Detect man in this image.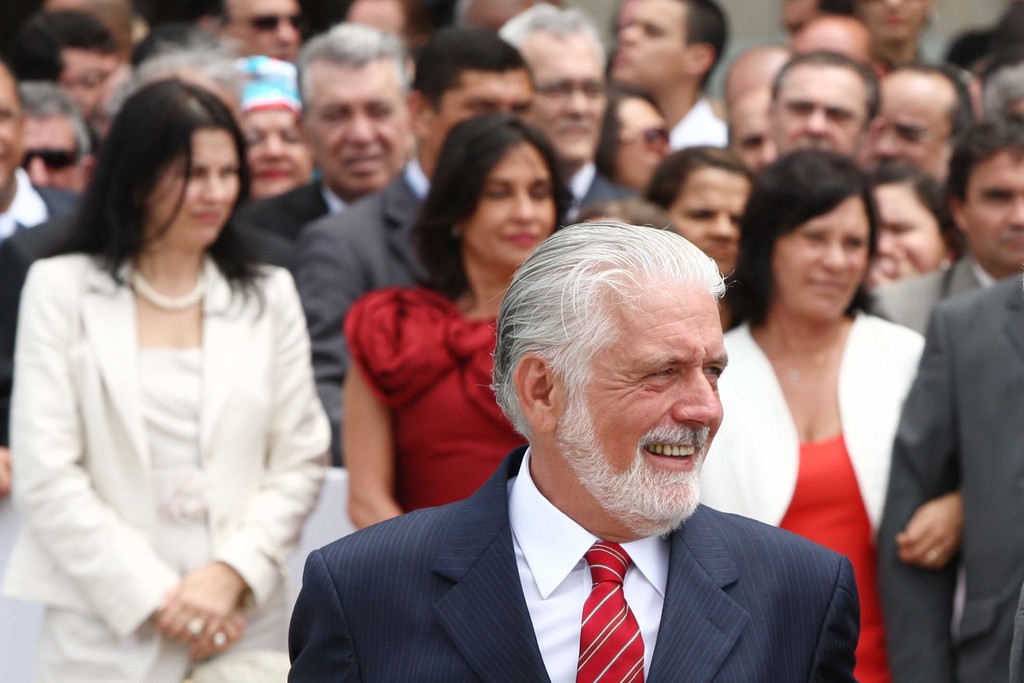
Detection: x1=758 y1=47 x2=875 y2=176.
